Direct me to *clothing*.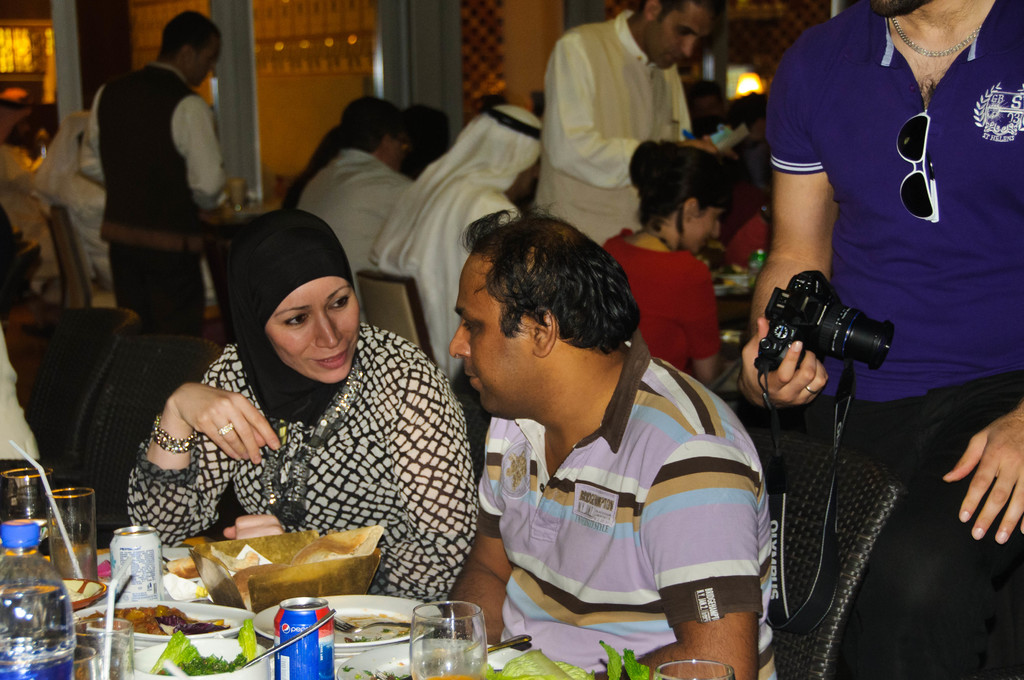
Direction: <bbox>305, 149, 417, 268</bbox>.
